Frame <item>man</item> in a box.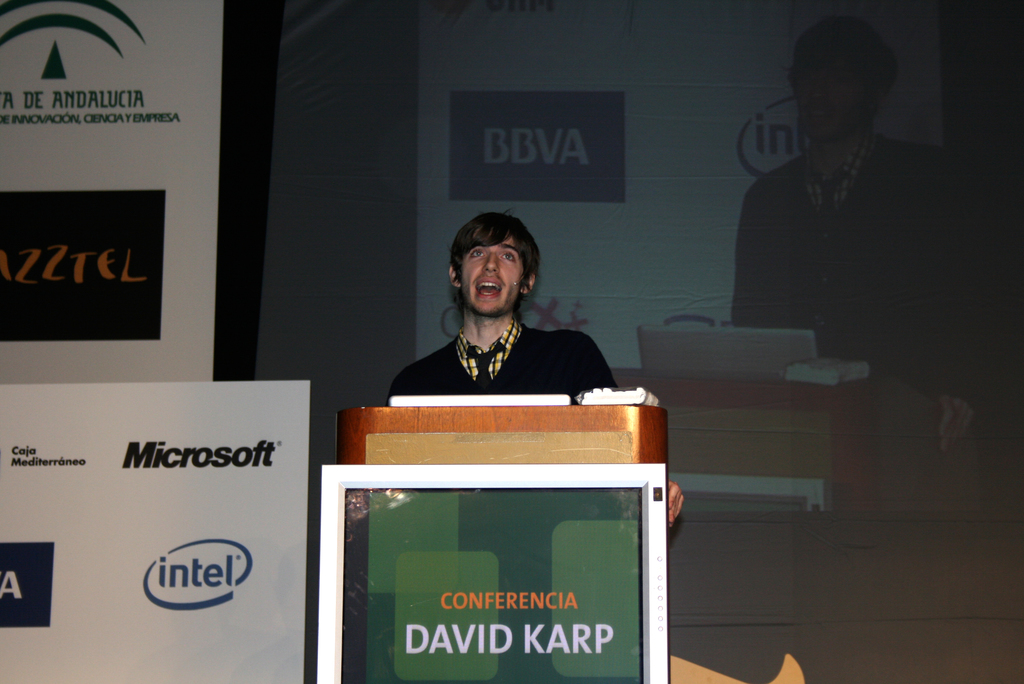
bbox=(733, 16, 954, 457).
